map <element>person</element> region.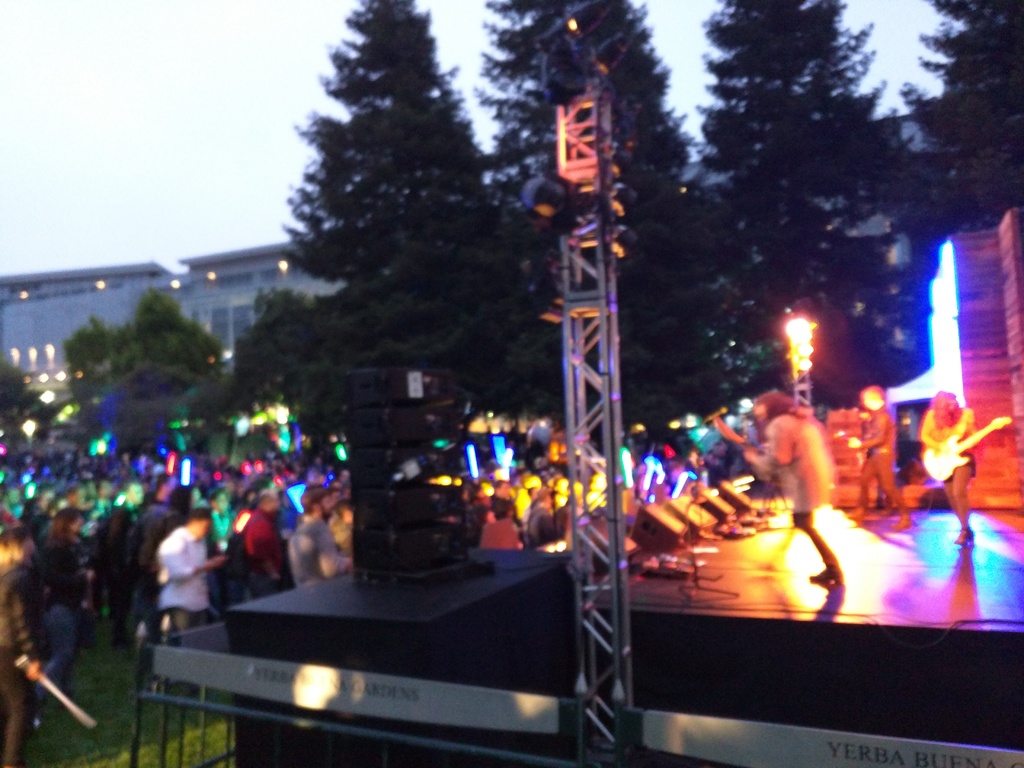
Mapped to [x1=88, y1=502, x2=138, y2=644].
